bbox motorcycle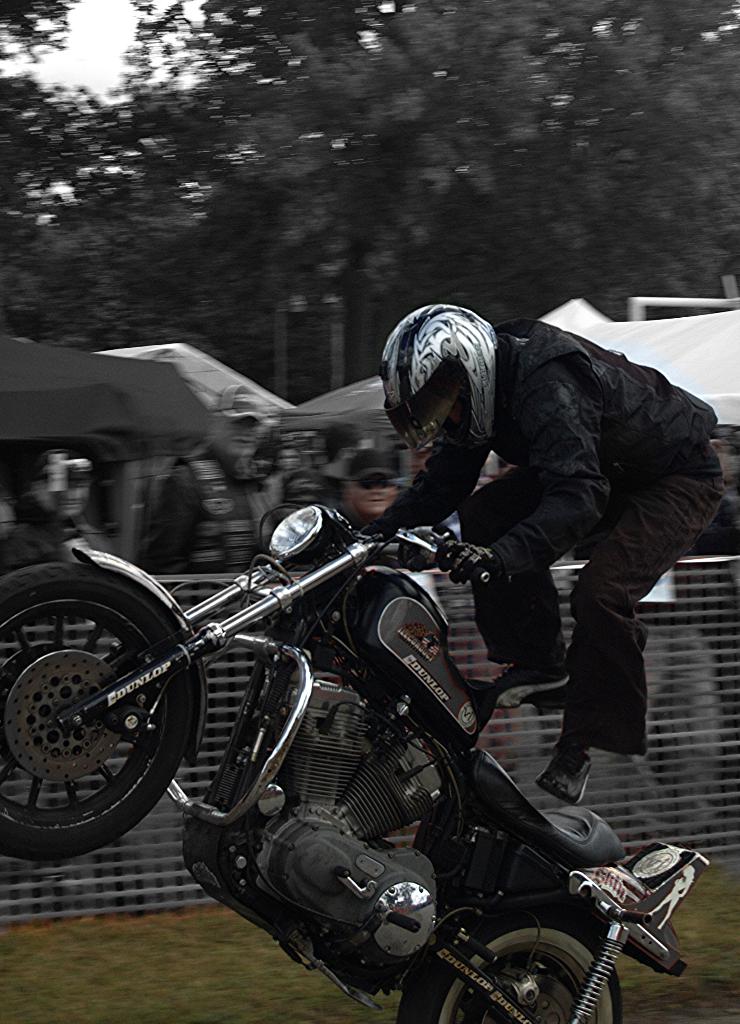
locate(0, 434, 734, 1005)
